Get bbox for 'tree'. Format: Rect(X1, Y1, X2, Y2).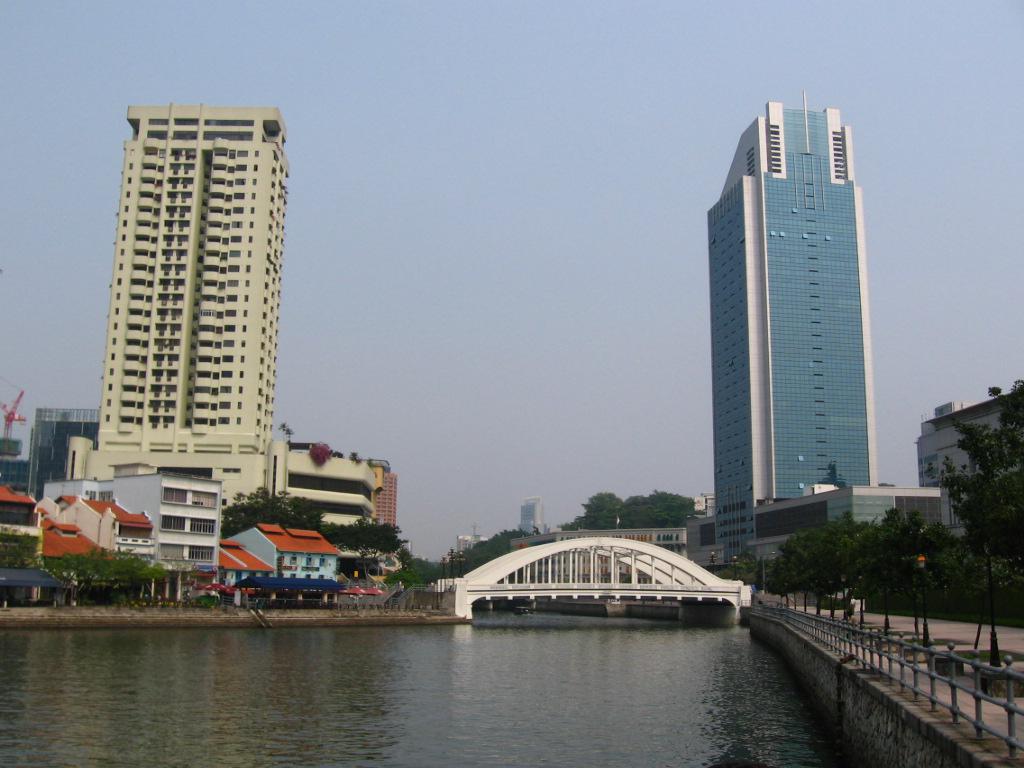
Rect(763, 503, 880, 619).
